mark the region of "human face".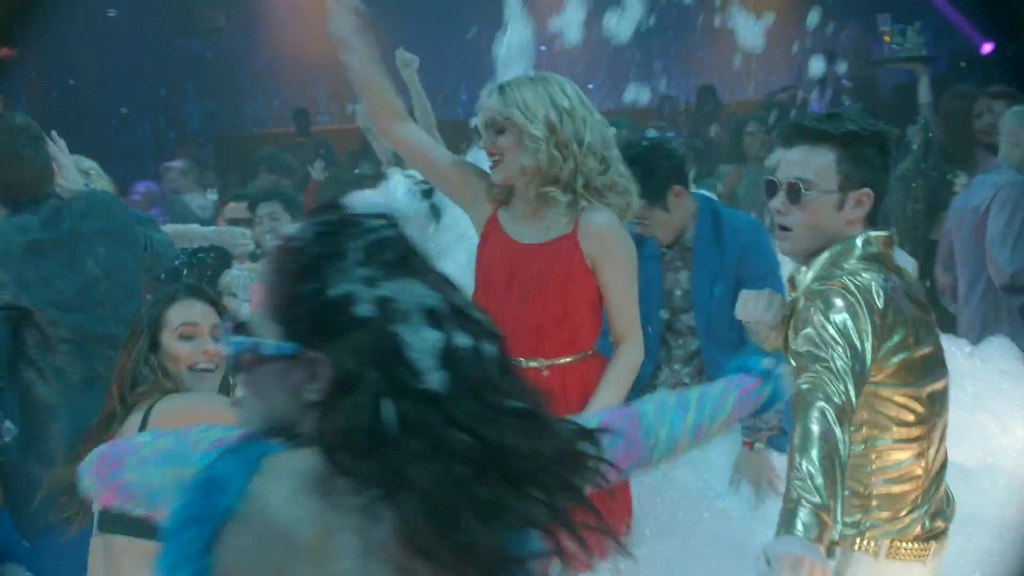
Region: 481,115,529,189.
